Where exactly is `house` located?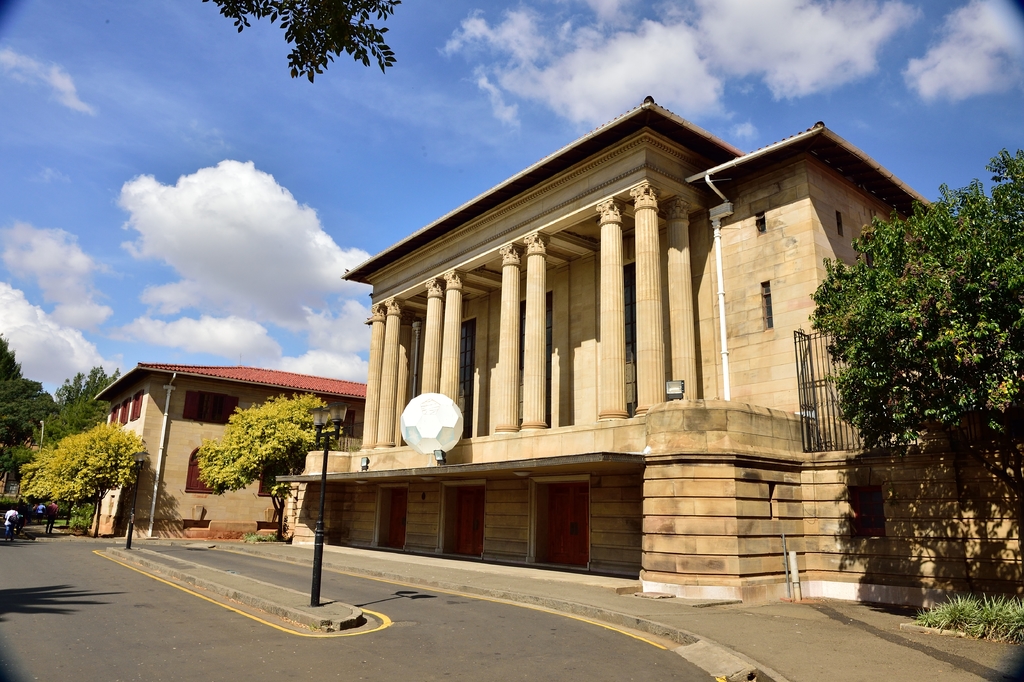
Its bounding box is Rect(712, 128, 1006, 603).
